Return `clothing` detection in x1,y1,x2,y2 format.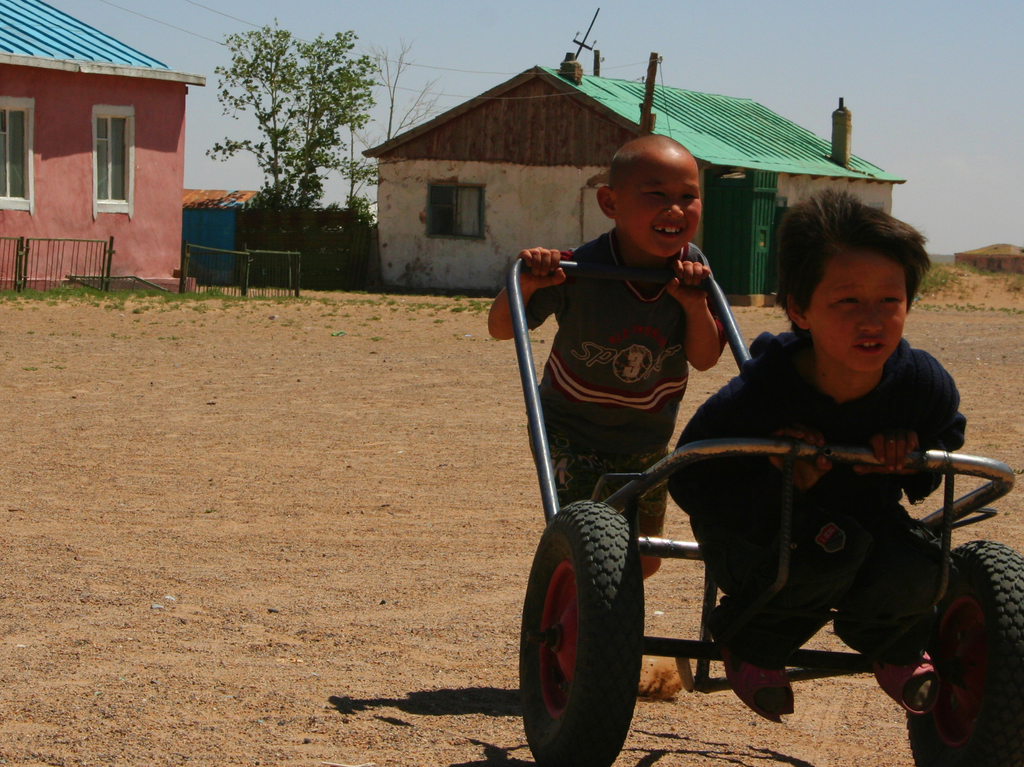
674,329,978,652.
